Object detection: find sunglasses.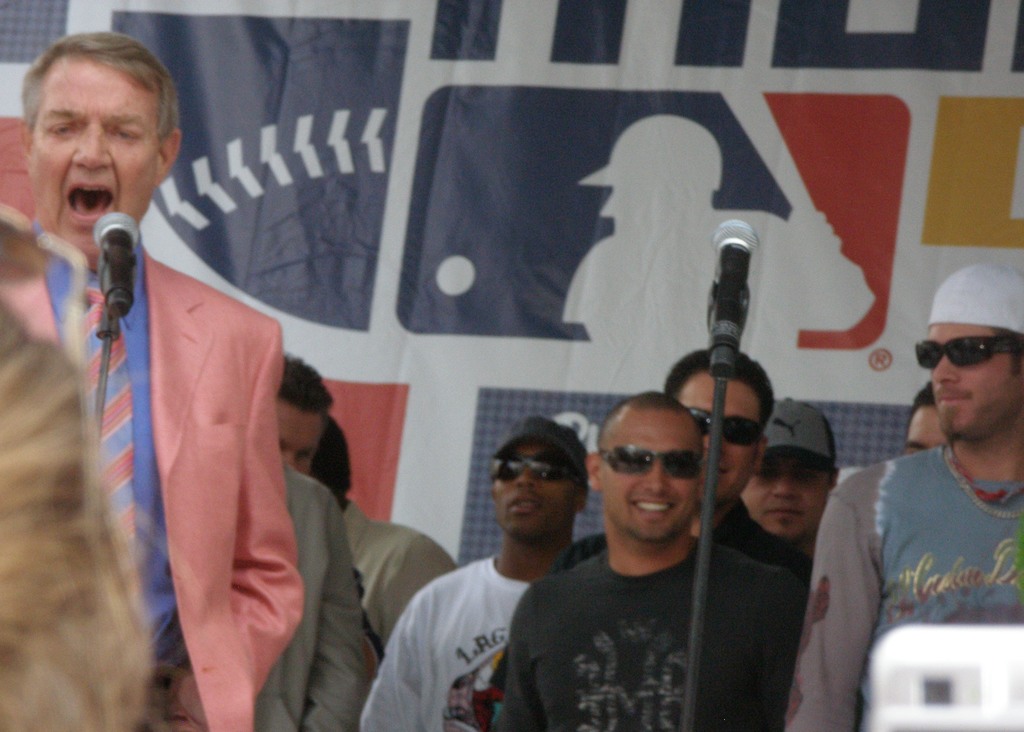
912 332 1023 368.
